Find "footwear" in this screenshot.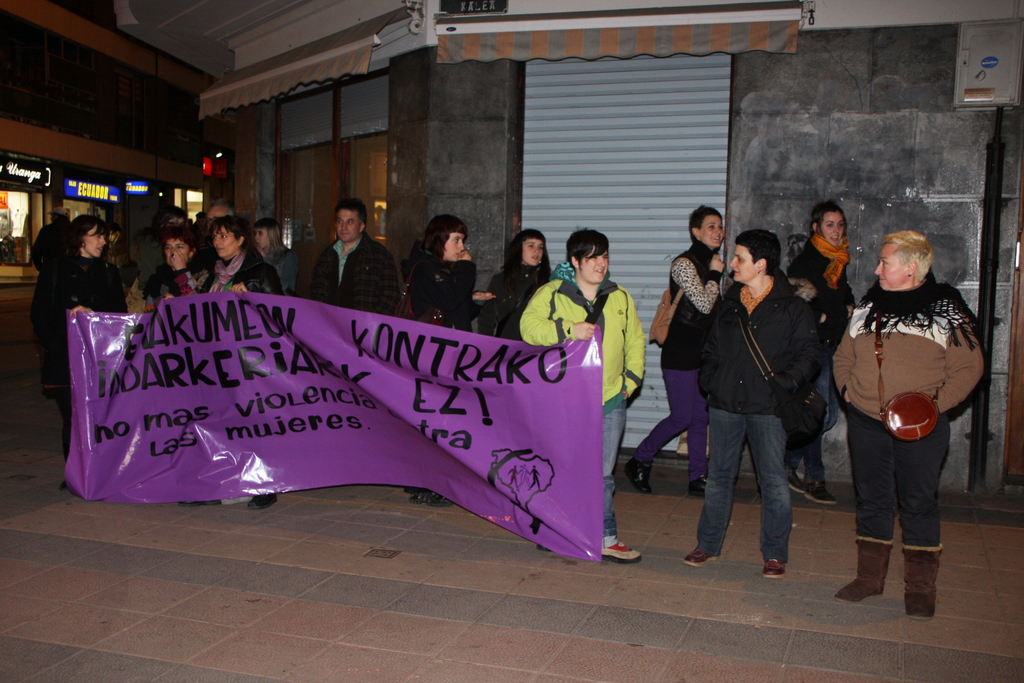
The bounding box for "footwear" is [623, 459, 654, 493].
